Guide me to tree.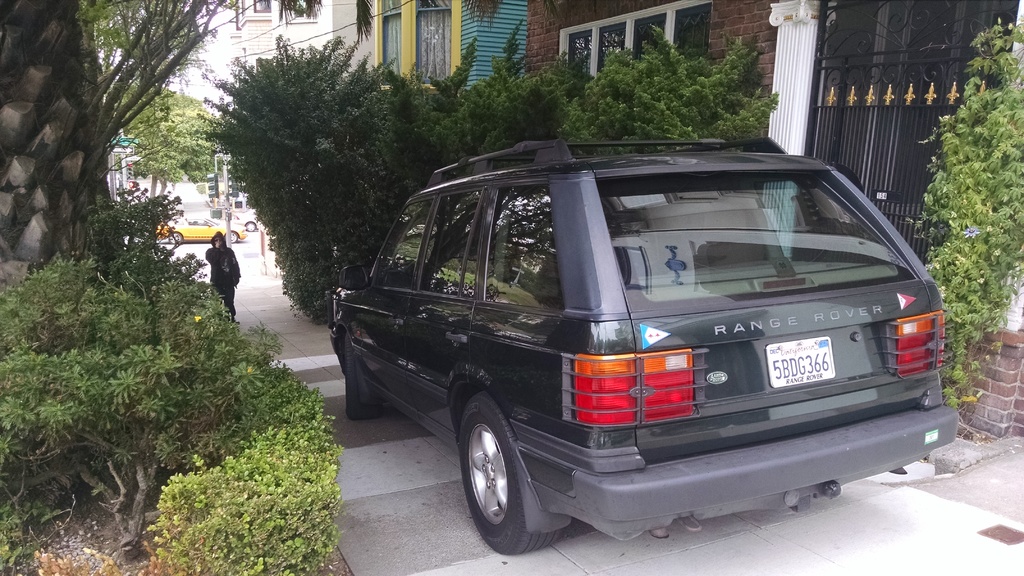
Guidance: [119,81,223,225].
